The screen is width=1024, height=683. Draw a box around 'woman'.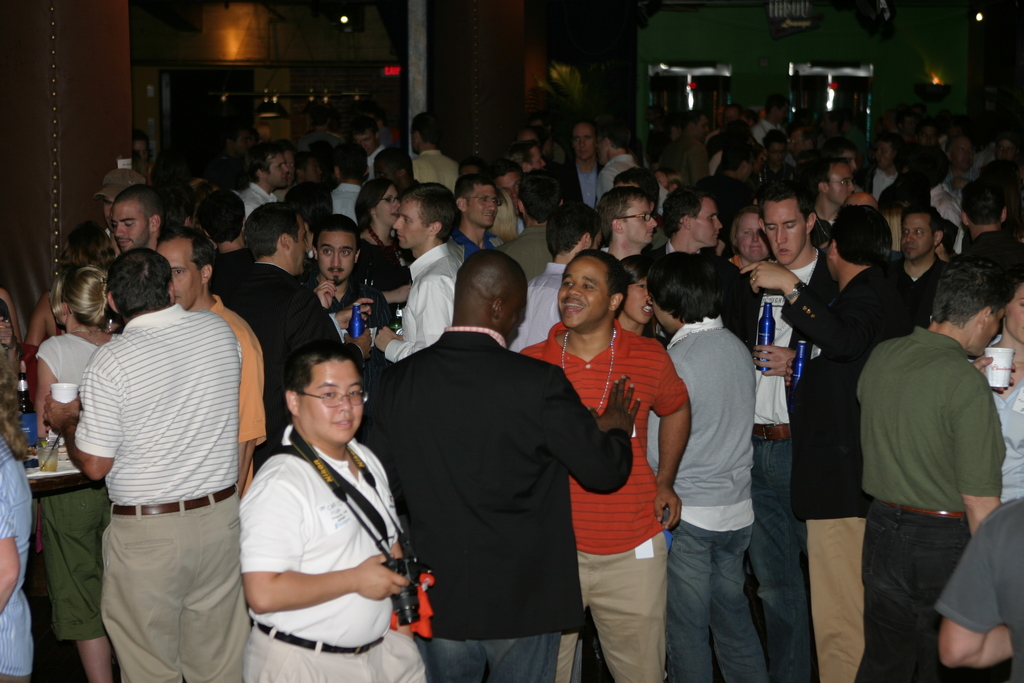
724:205:772:276.
